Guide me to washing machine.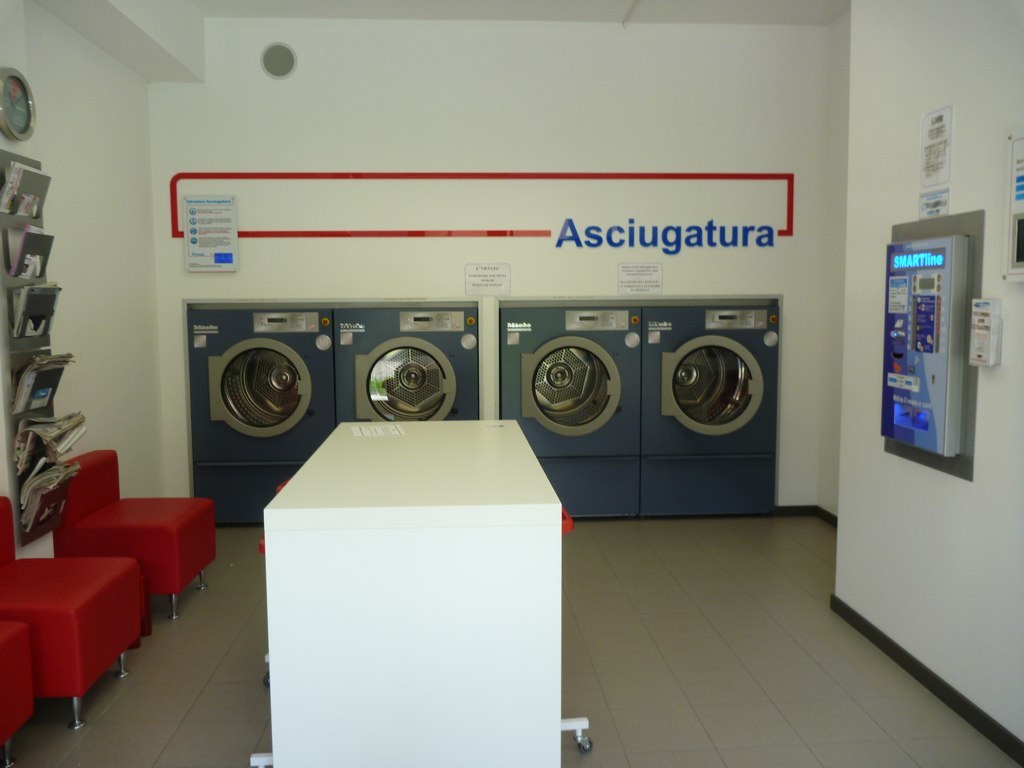
Guidance: 493:301:659:525.
